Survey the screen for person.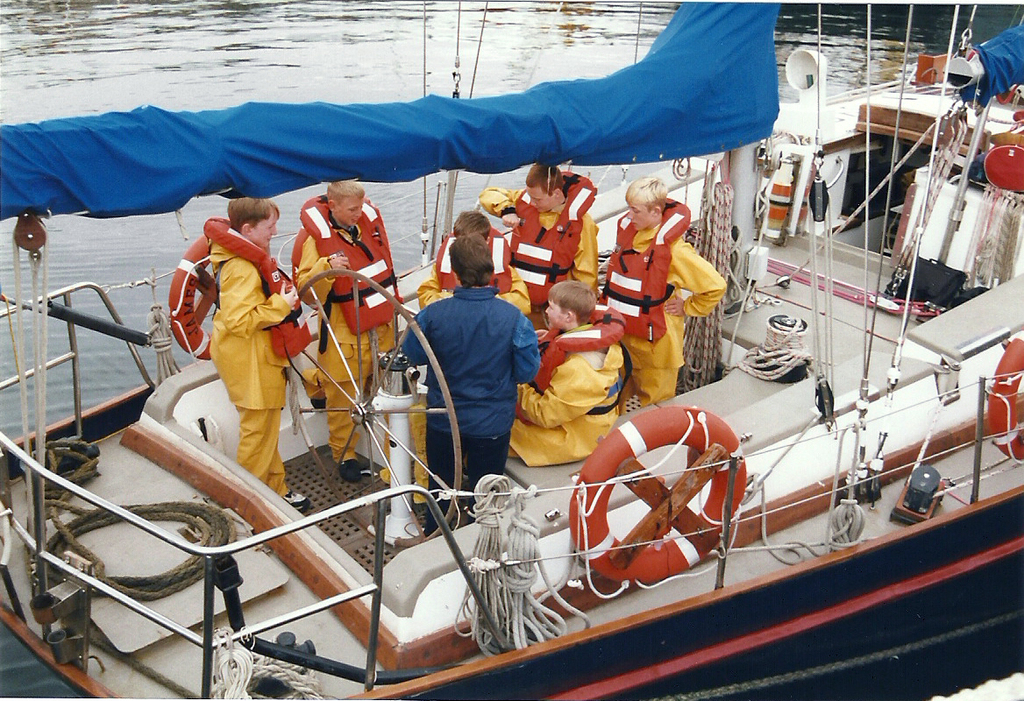
Survey found: 484, 159, 599, 335.
